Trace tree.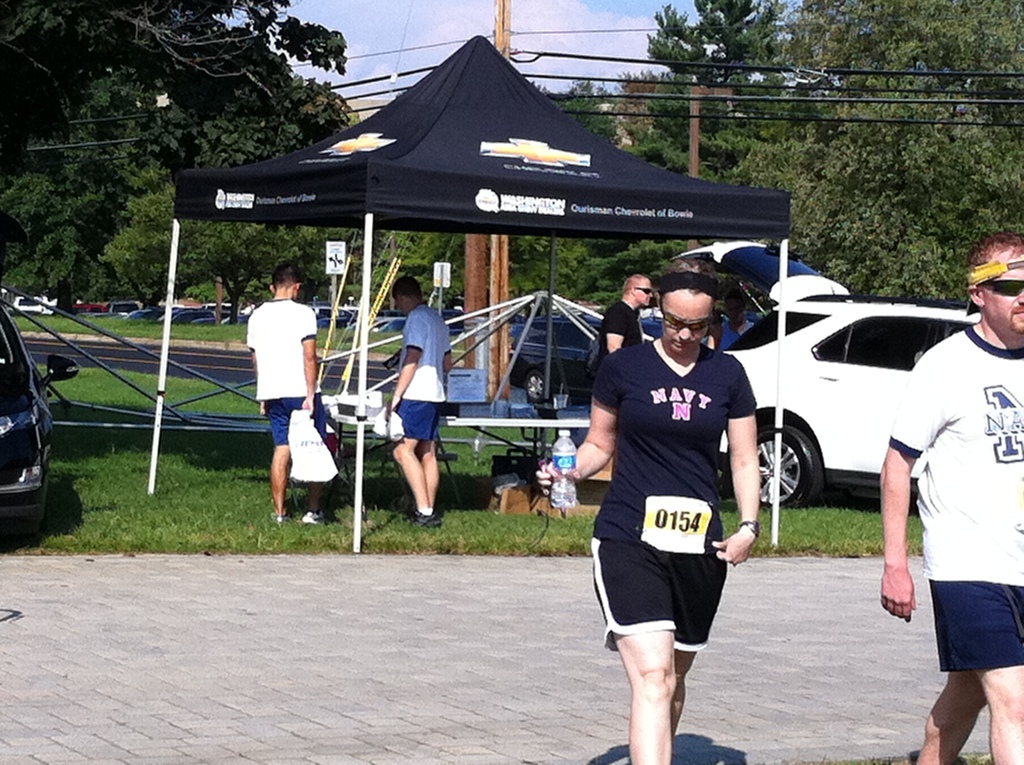
Traced to region(706, 0, 1023, 309).
